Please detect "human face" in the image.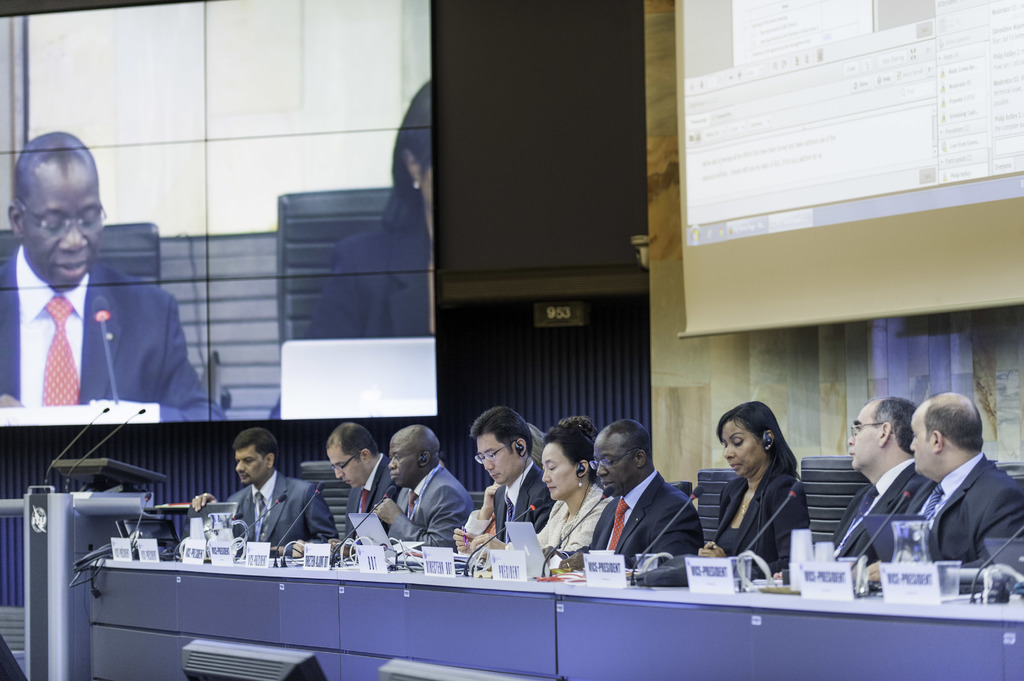
<region>596, 438, 635, 499</region>.
